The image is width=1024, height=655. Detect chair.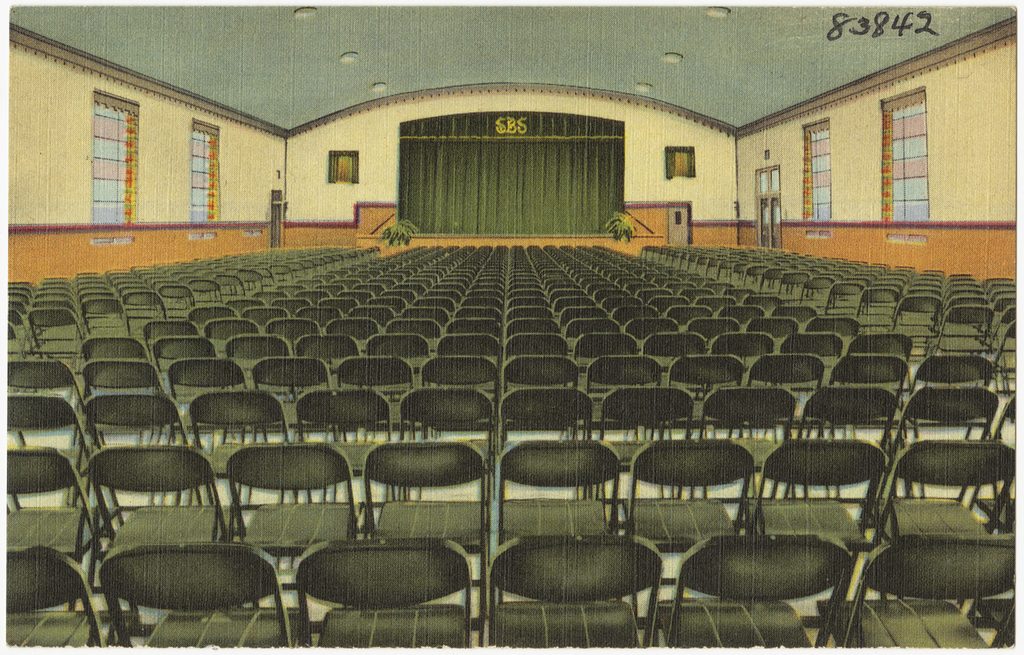
Detection: (3, 445, 109, 553).
